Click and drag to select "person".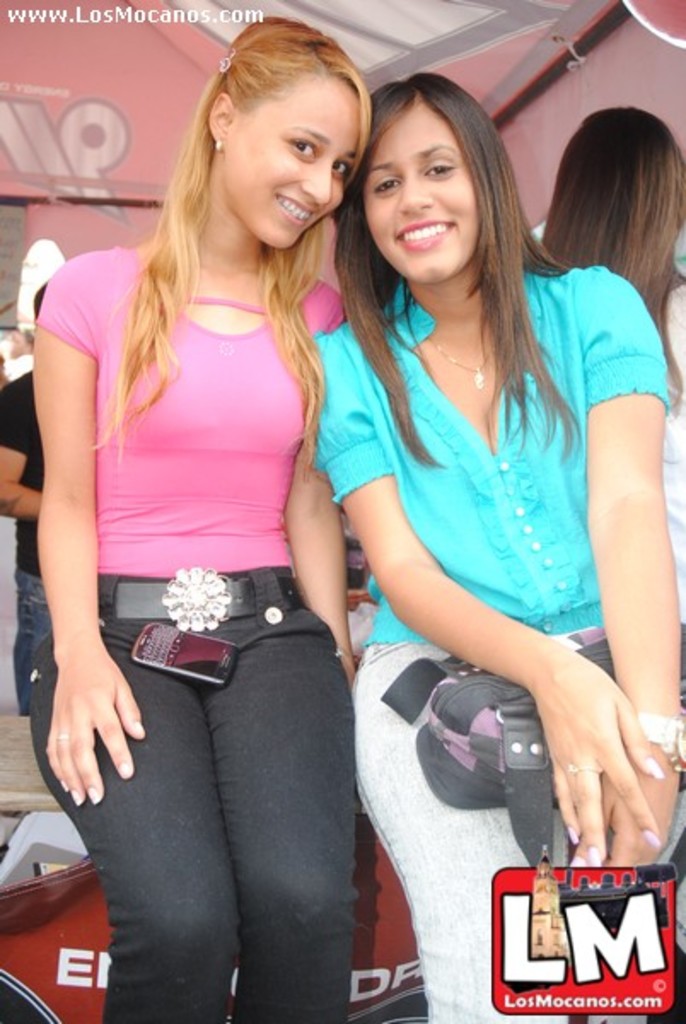
Selection: <bbox>22, 10, 358, 1022</bbox>.
